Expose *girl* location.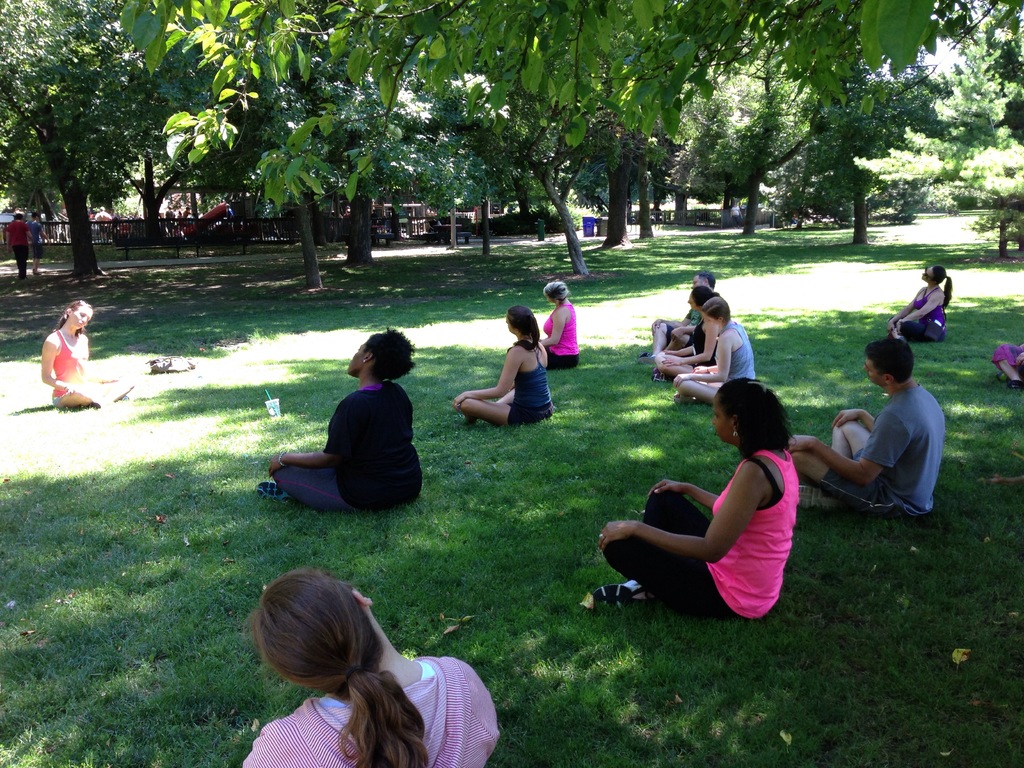
Exposed at [42,300,133,403].
